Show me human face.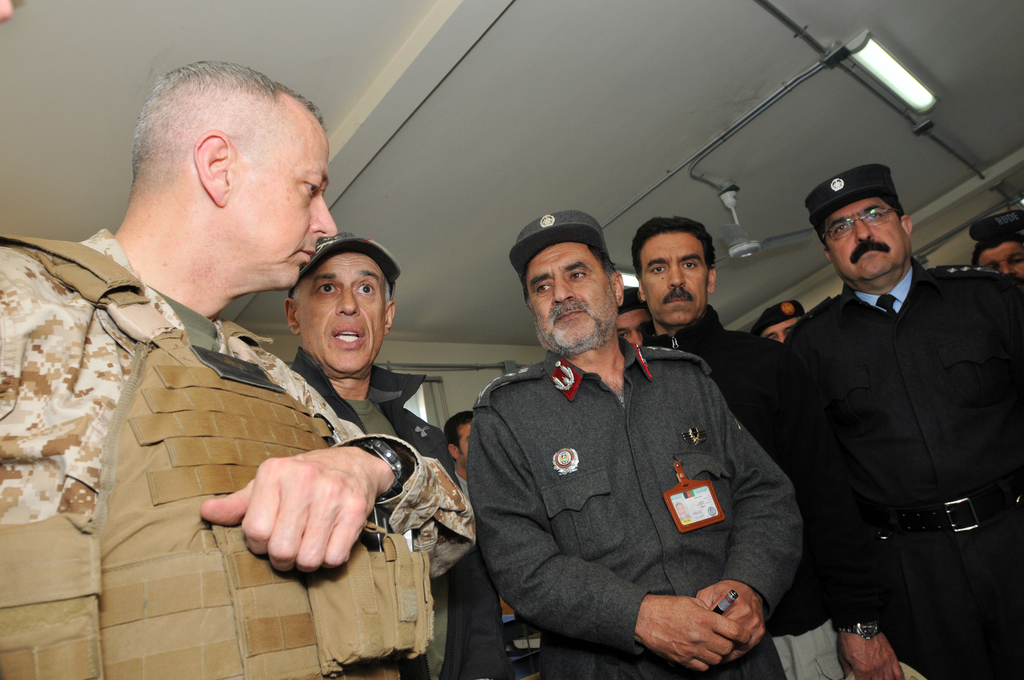
human face is here: (left=451, top=417, right=474, bottom=458).
